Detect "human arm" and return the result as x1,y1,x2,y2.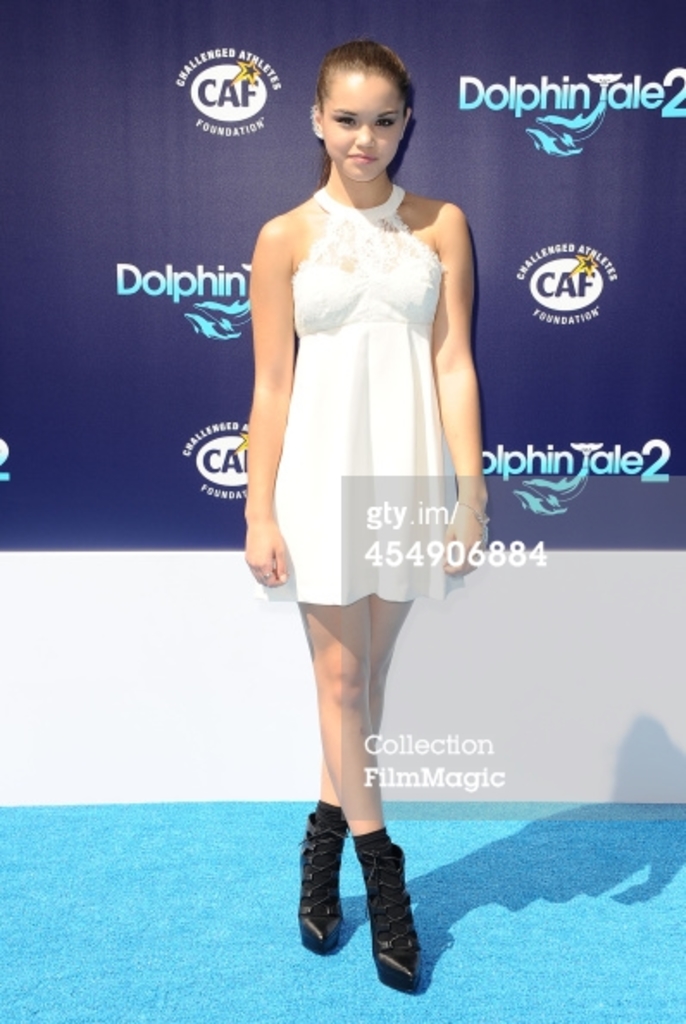
419,176,493,531.
